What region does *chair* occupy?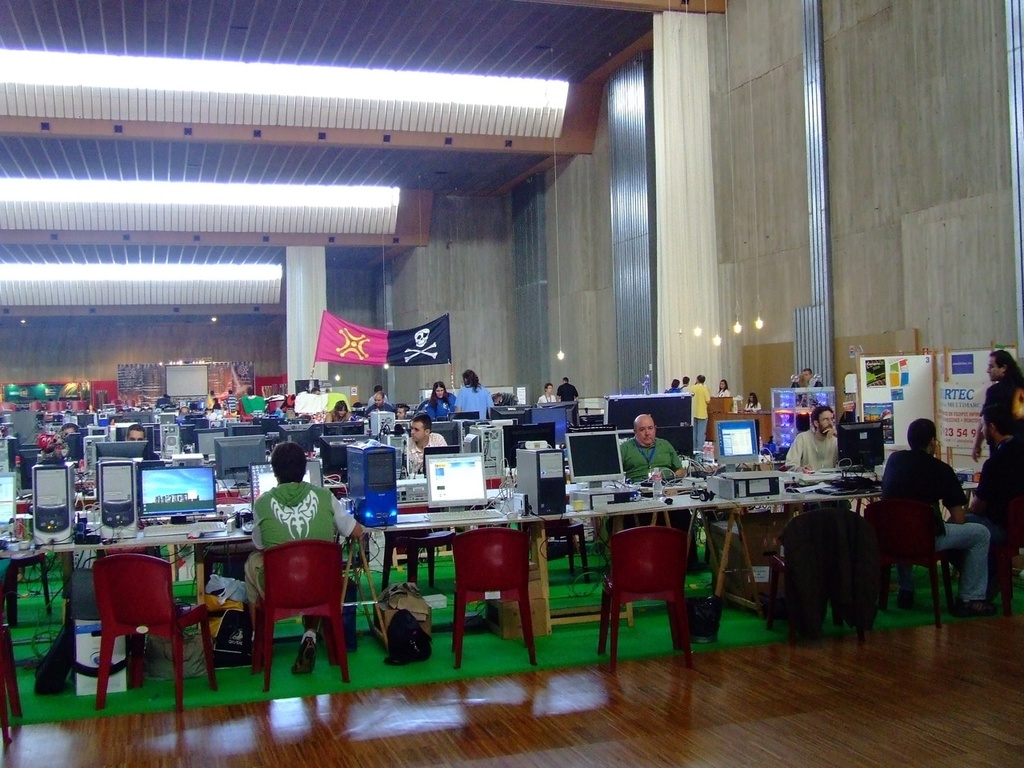
pyautogui.locateOnScreen(874, 498, 960, 626).
